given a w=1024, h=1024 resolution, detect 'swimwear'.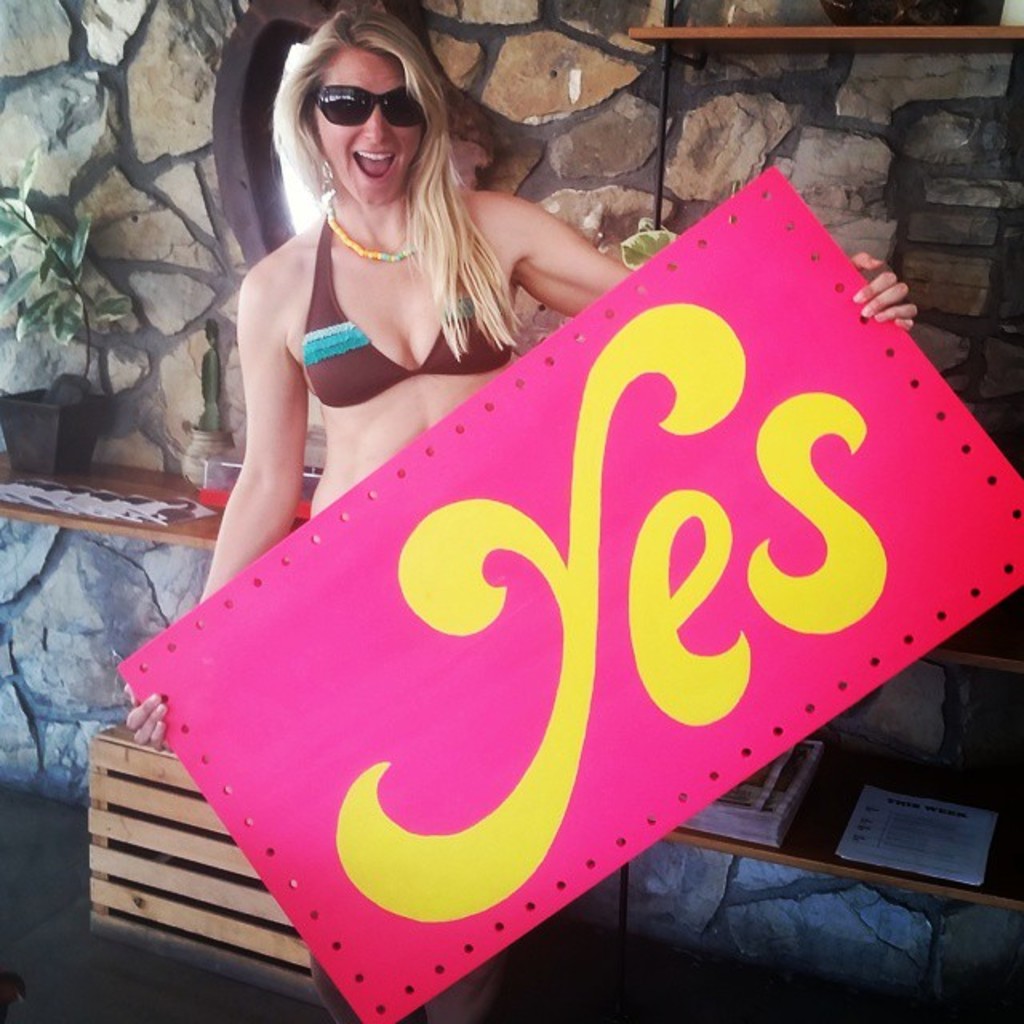
bbox=[299, 210, 517, 402].
